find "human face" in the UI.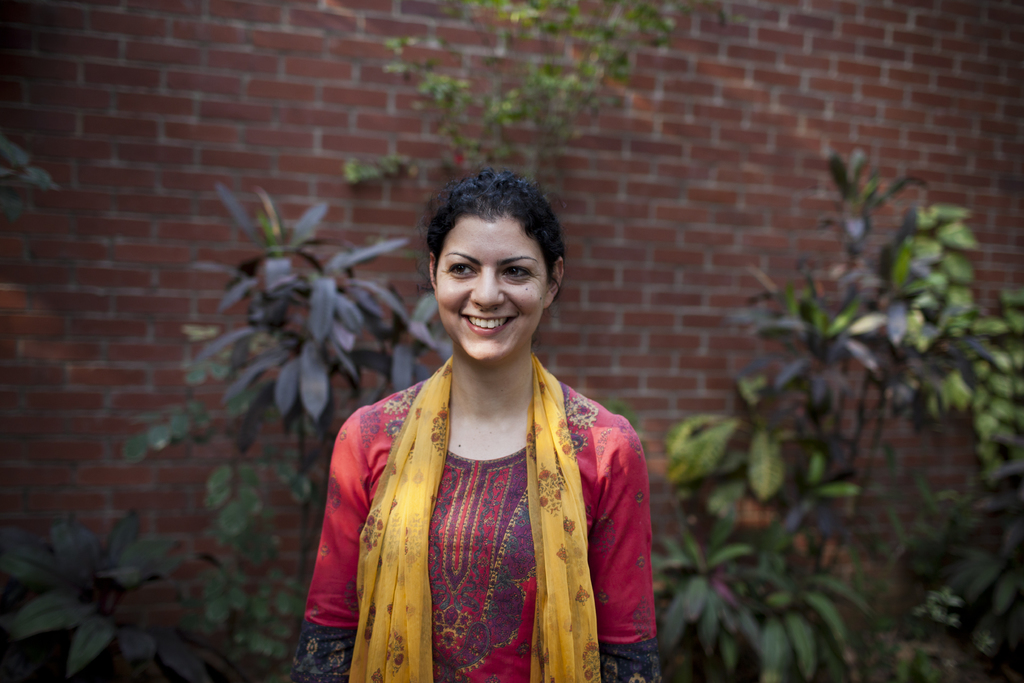
UI element at rect(435, 215, 551, 362).
